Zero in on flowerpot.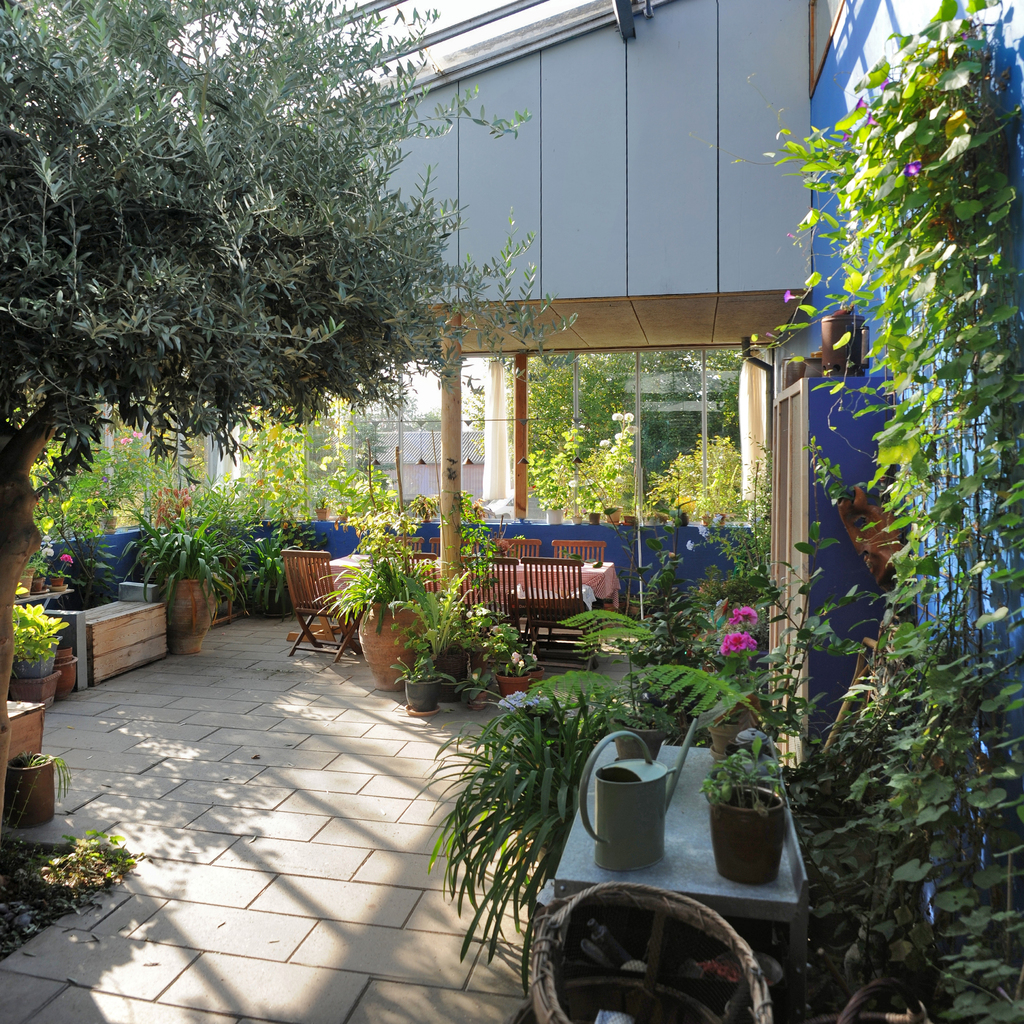
Zeroed in: 53 652 77 702.
